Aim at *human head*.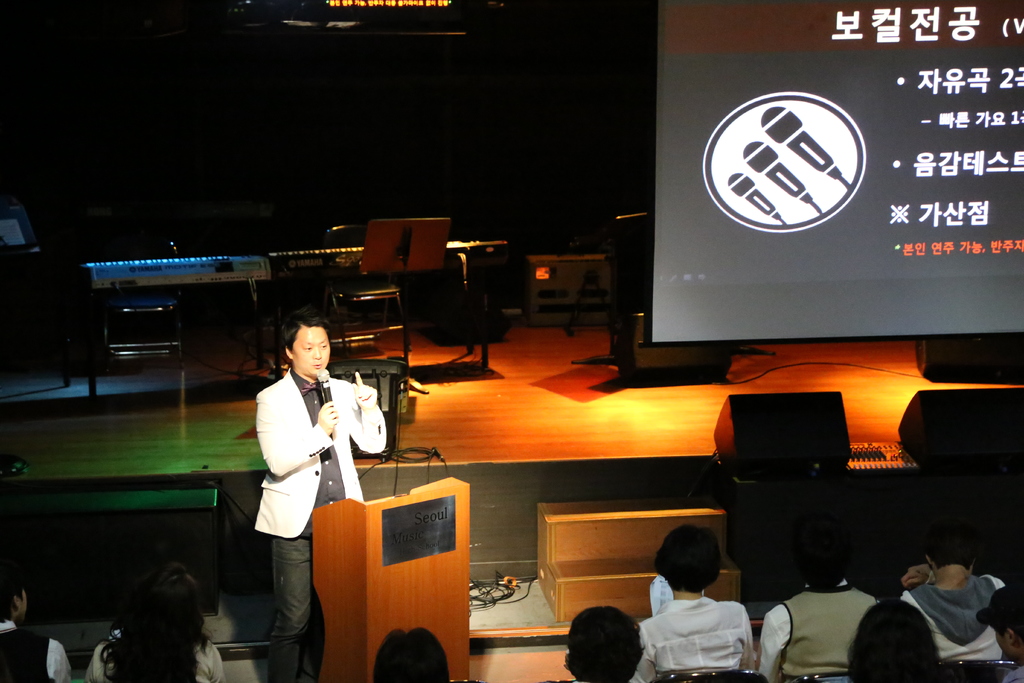
Aimed at <region>652, 524, 724, 595</region>.
